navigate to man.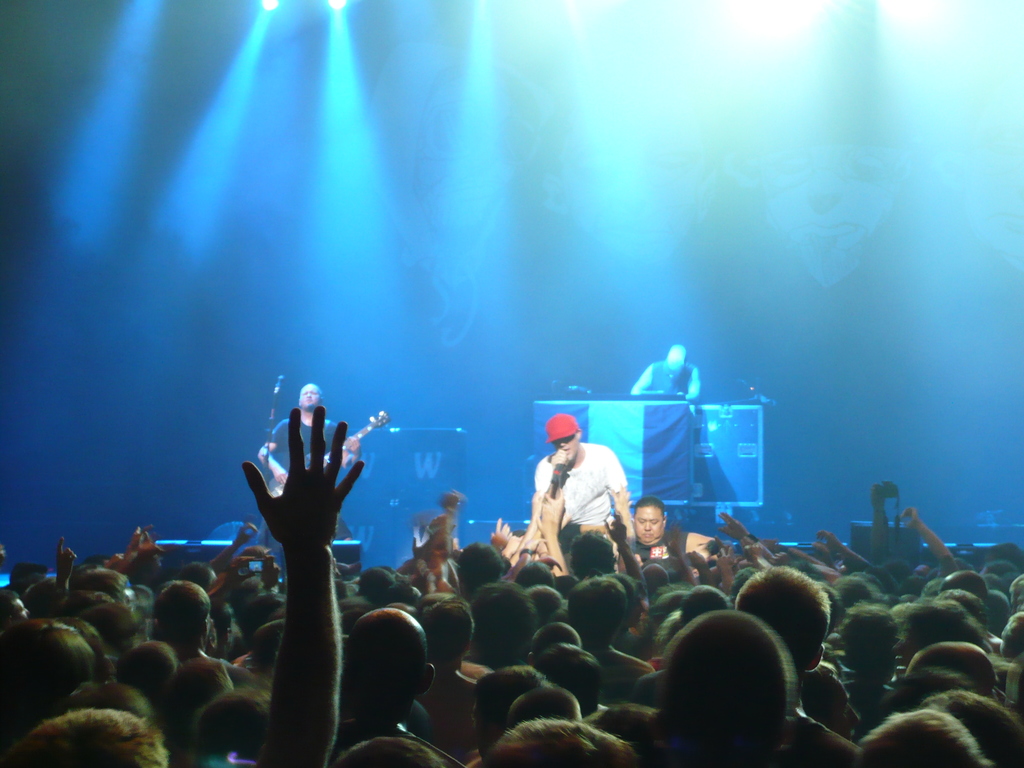
Navigation target: [625, 497, 715, 563].
